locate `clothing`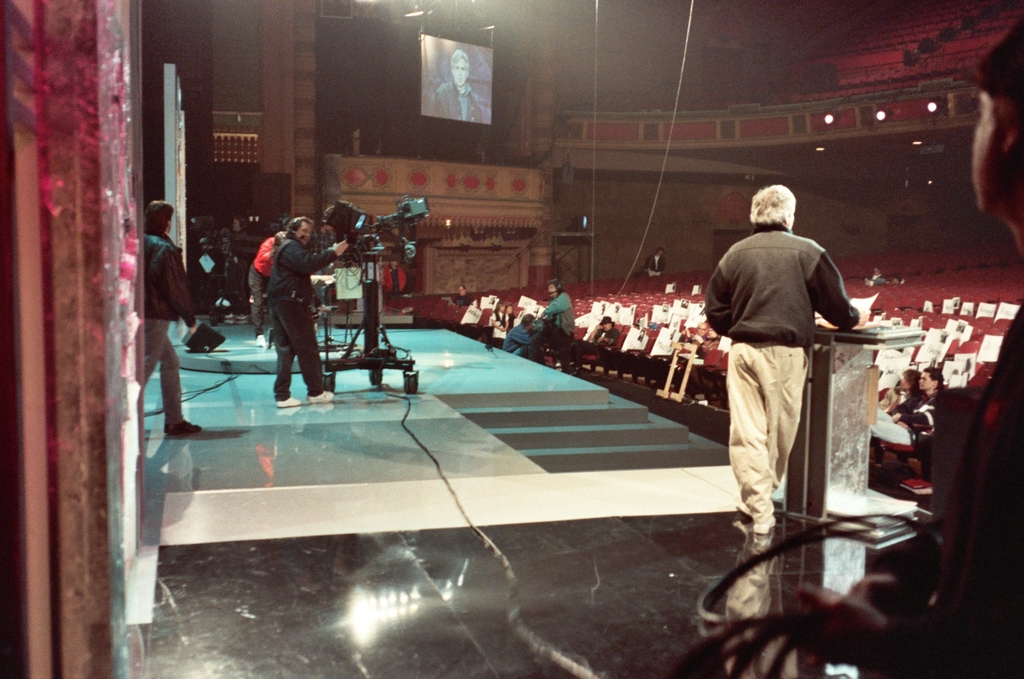
[left=543, top=287, right=568, bottom=333]
